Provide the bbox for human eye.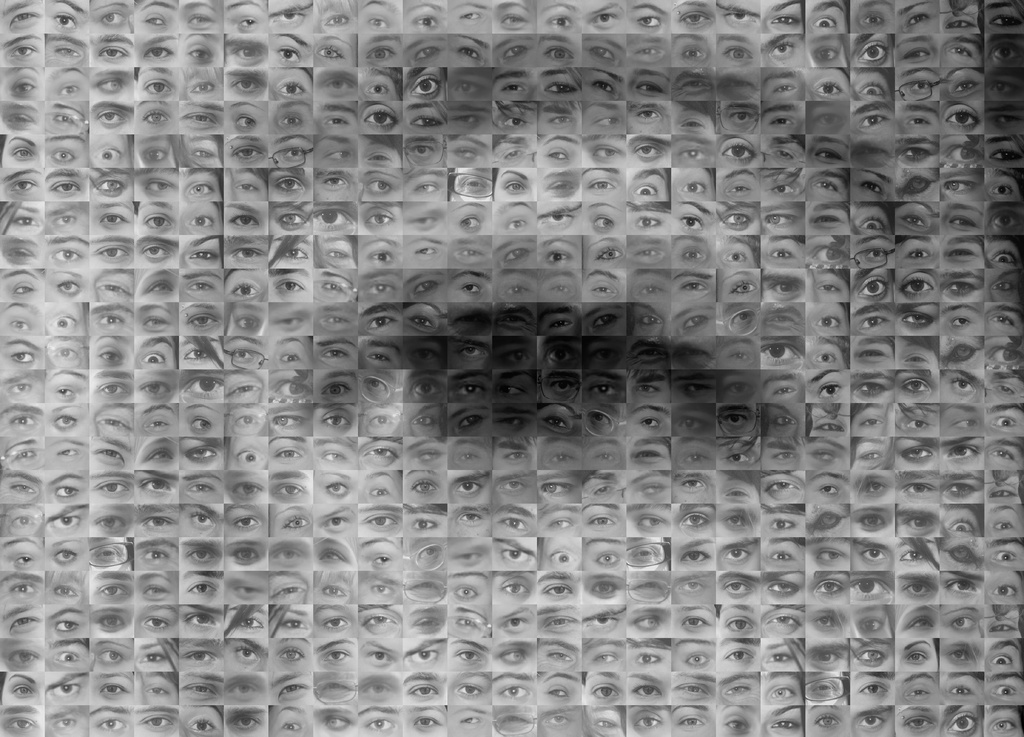
x1=547, y1=683, x2=568, y2=700.
